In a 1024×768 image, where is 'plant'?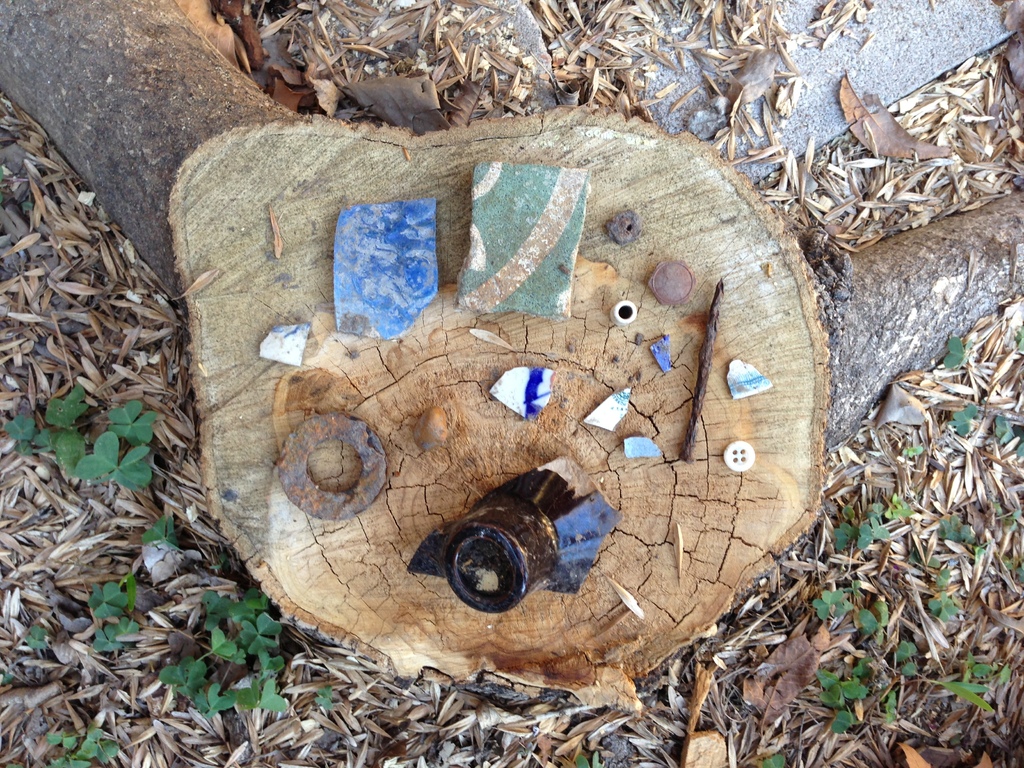
region(157, 654, 209, 696).
